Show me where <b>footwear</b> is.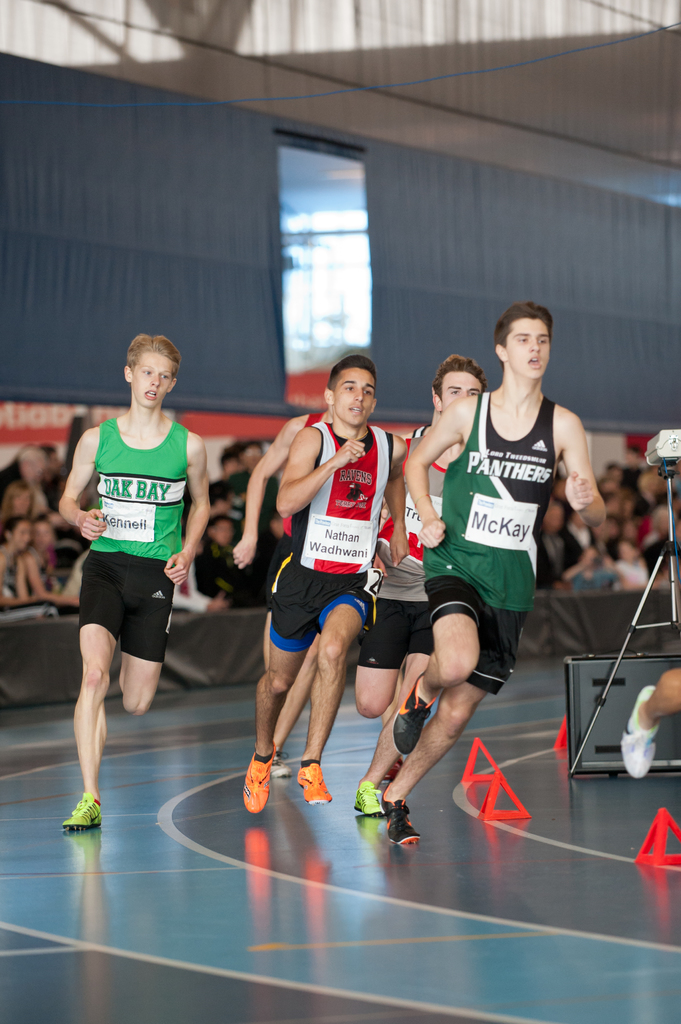
<b>footwear</b> is at rect(241, 744, 281, 819).
